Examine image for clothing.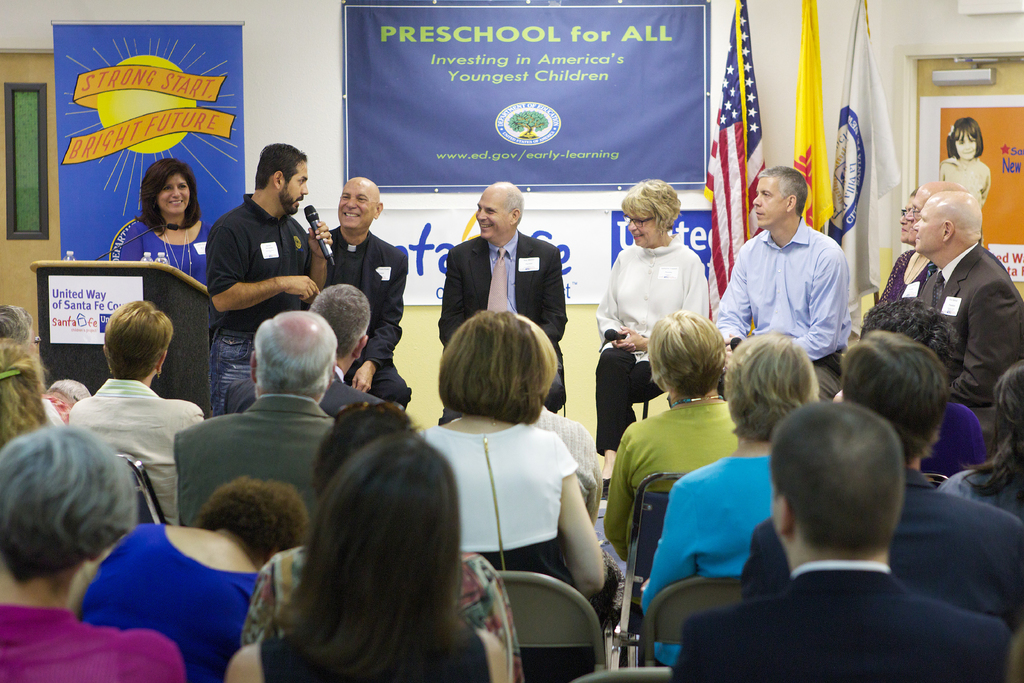
Examination result: pyautogui.locateOnScreen(646, 453, 772, 654).
